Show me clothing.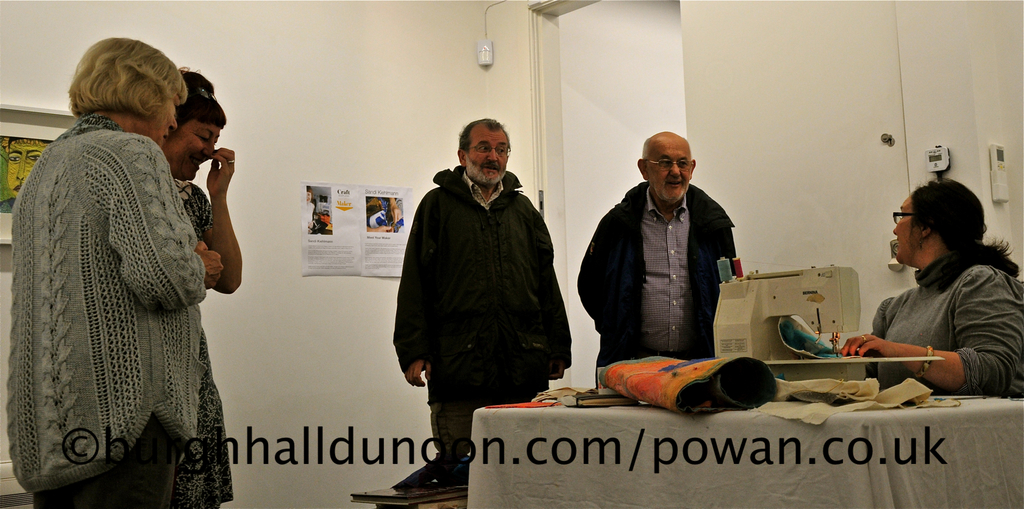
clothing is here: 383,167,572,477.
